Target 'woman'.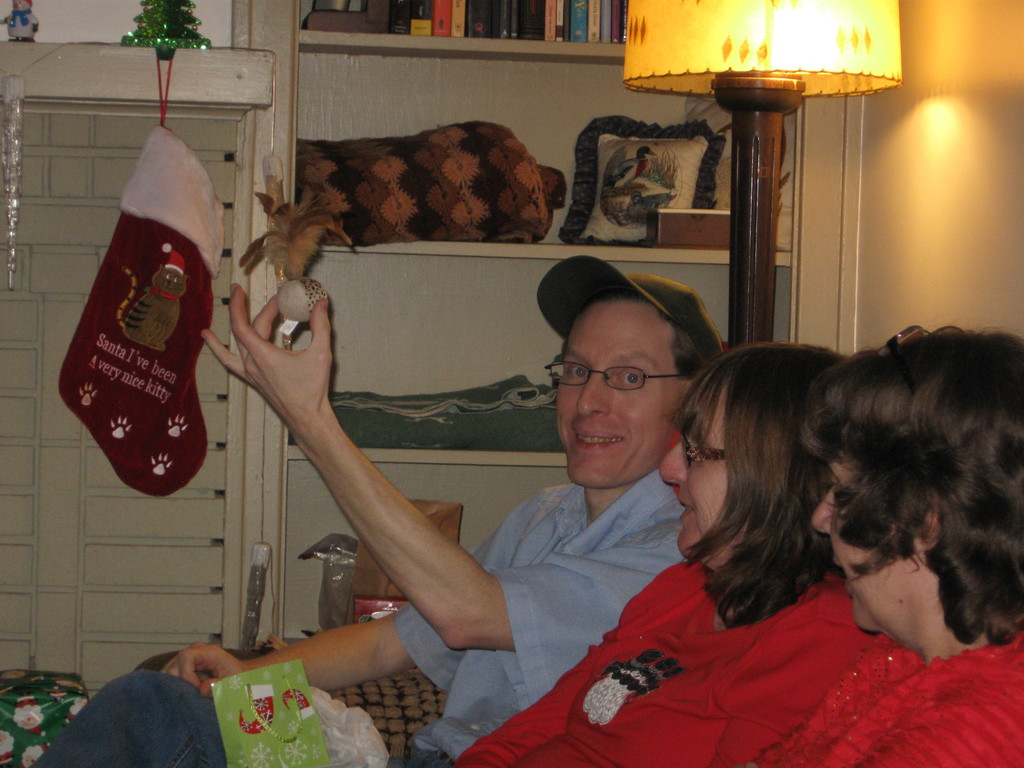
Target region: crop(749, 320, 1023, 767).
